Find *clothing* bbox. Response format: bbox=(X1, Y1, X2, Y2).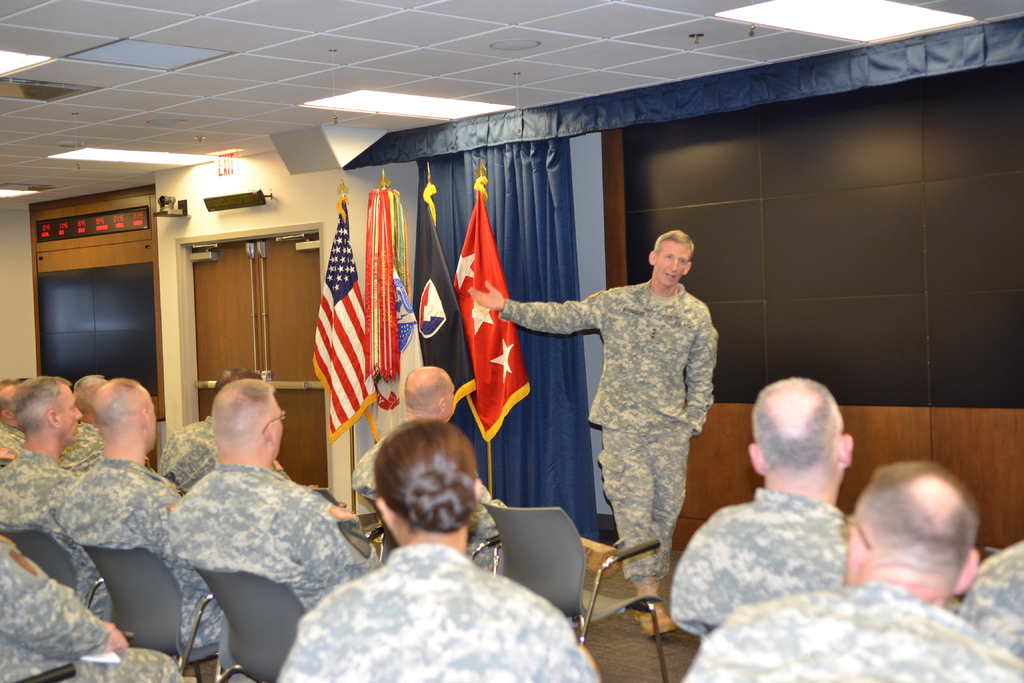
bbox=(964, 545, 1023, 654).
